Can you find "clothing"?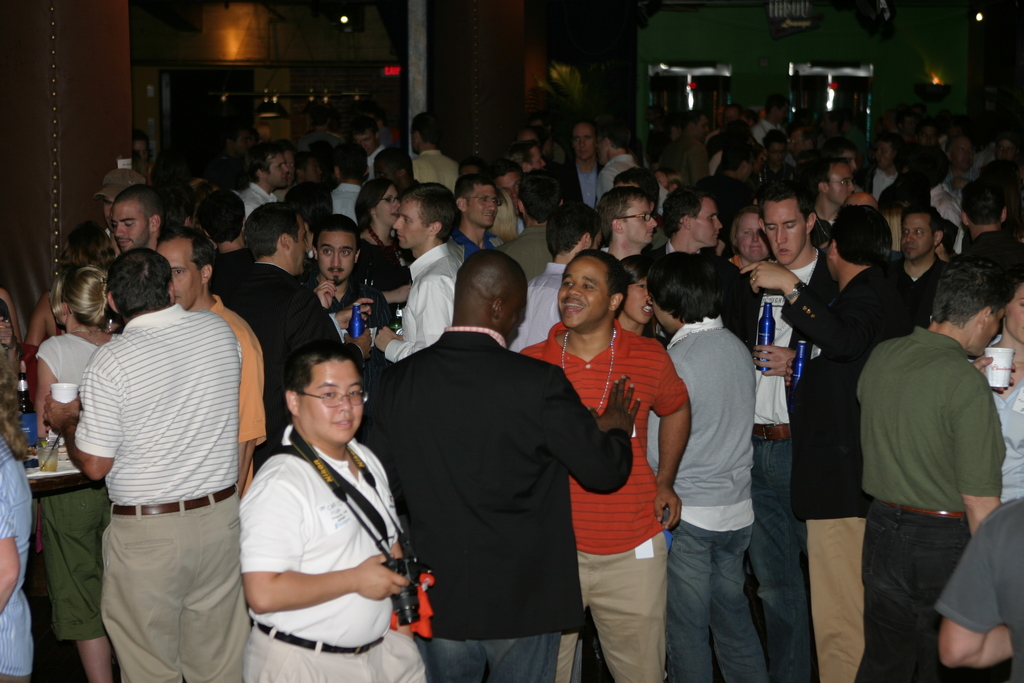
Yes, bounding box: 356 232 412 316.
